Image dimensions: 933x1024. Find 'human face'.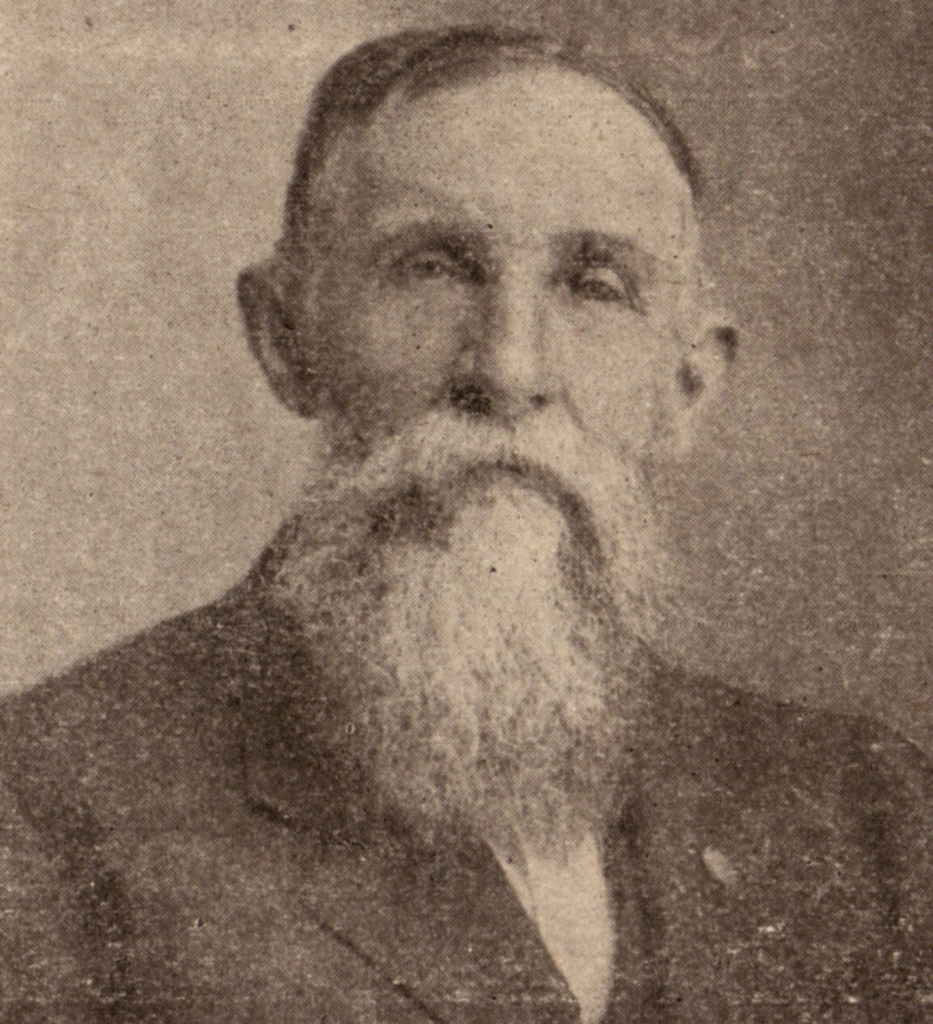
<bbox>302, 65, 698, 714</bbox>.
